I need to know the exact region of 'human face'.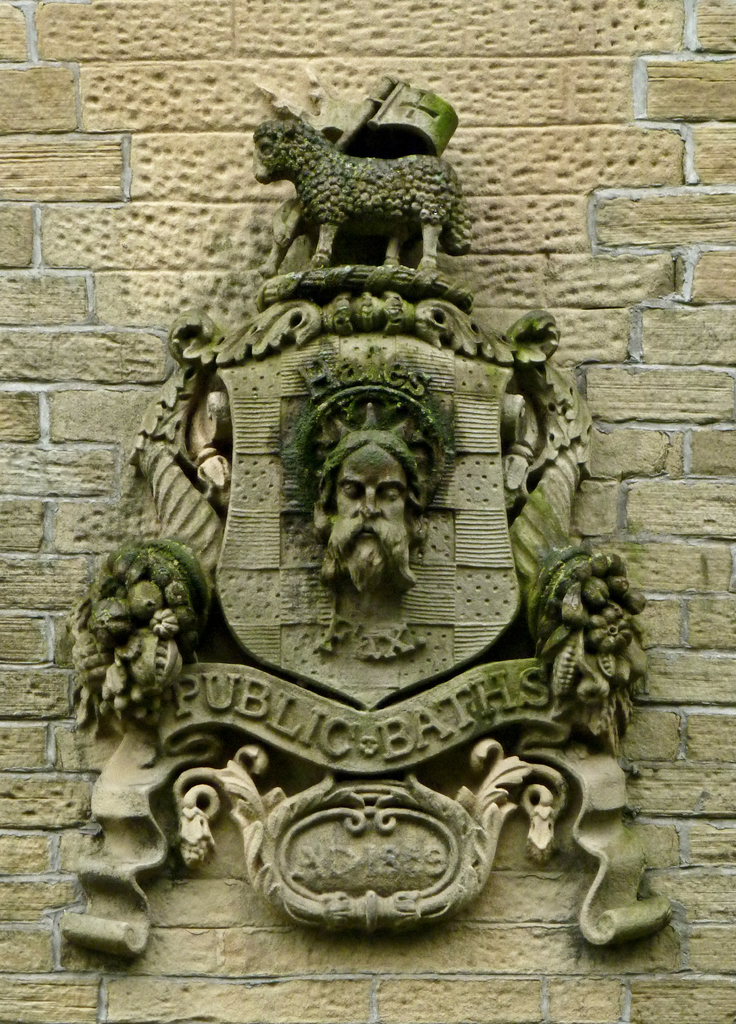
Region: [left=335, top=442, right=410, bottom=553].
